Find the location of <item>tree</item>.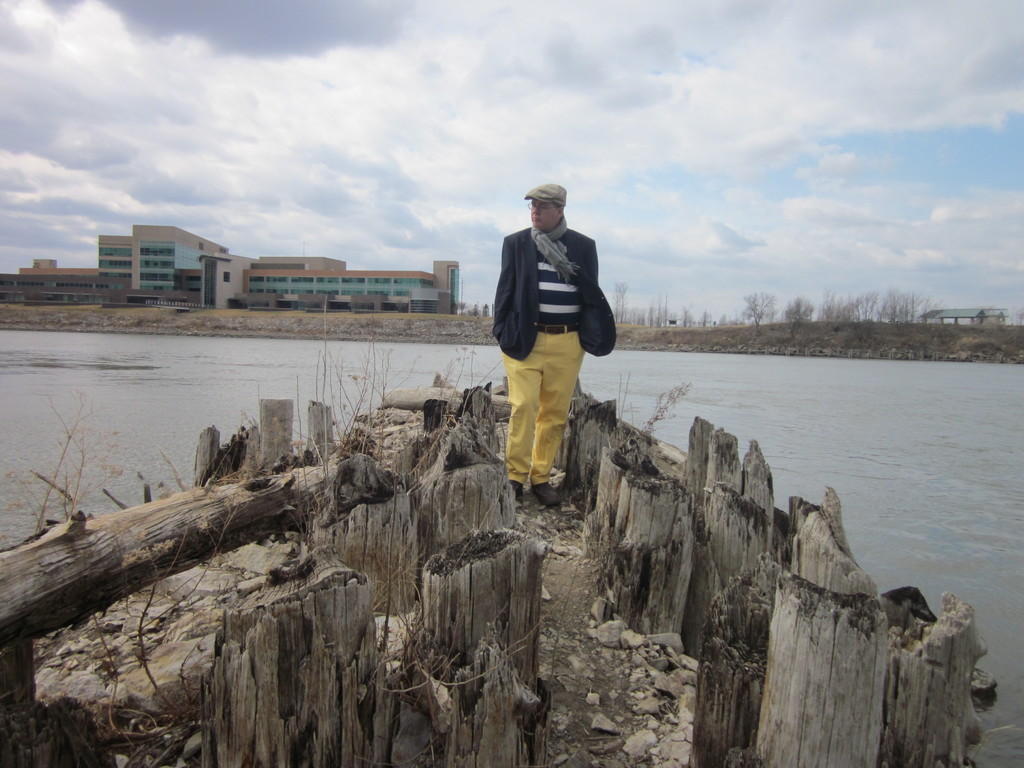
Location: l=778, t=296, r=823, b=333.
